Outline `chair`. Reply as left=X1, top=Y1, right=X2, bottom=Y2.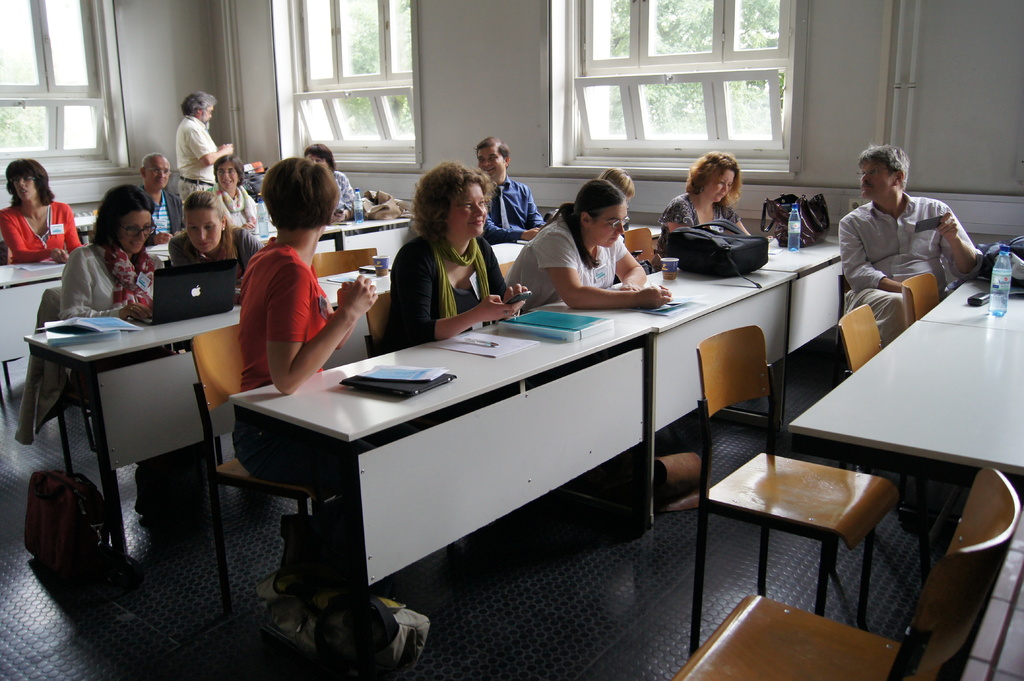
left=312, top=251, right=378, bottom=278.
